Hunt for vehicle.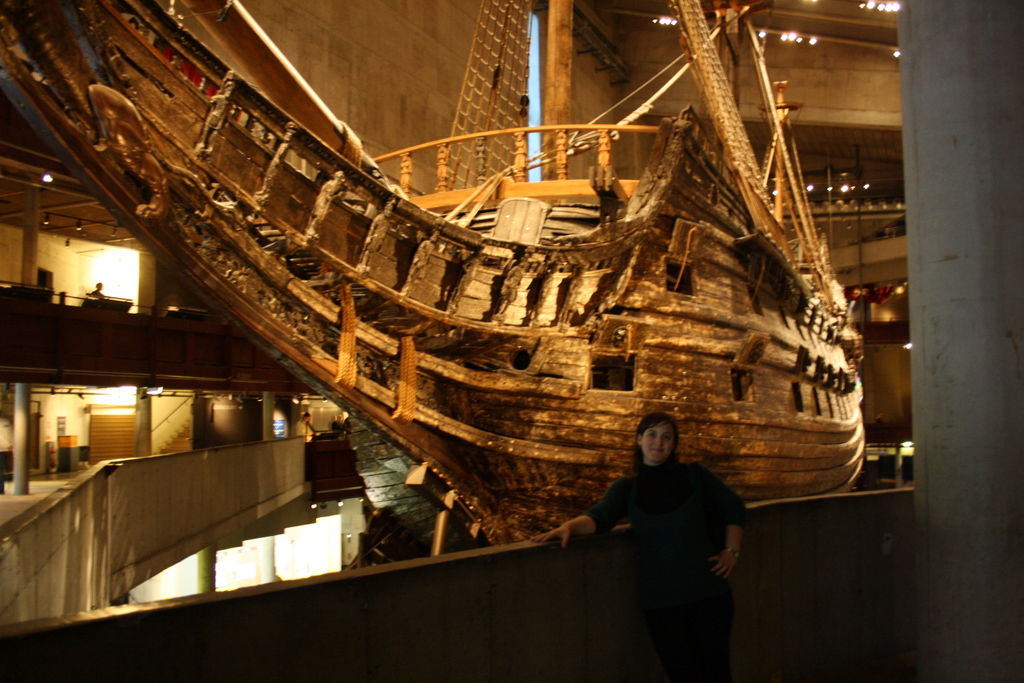
Hunted down at 0,0,872,566.
